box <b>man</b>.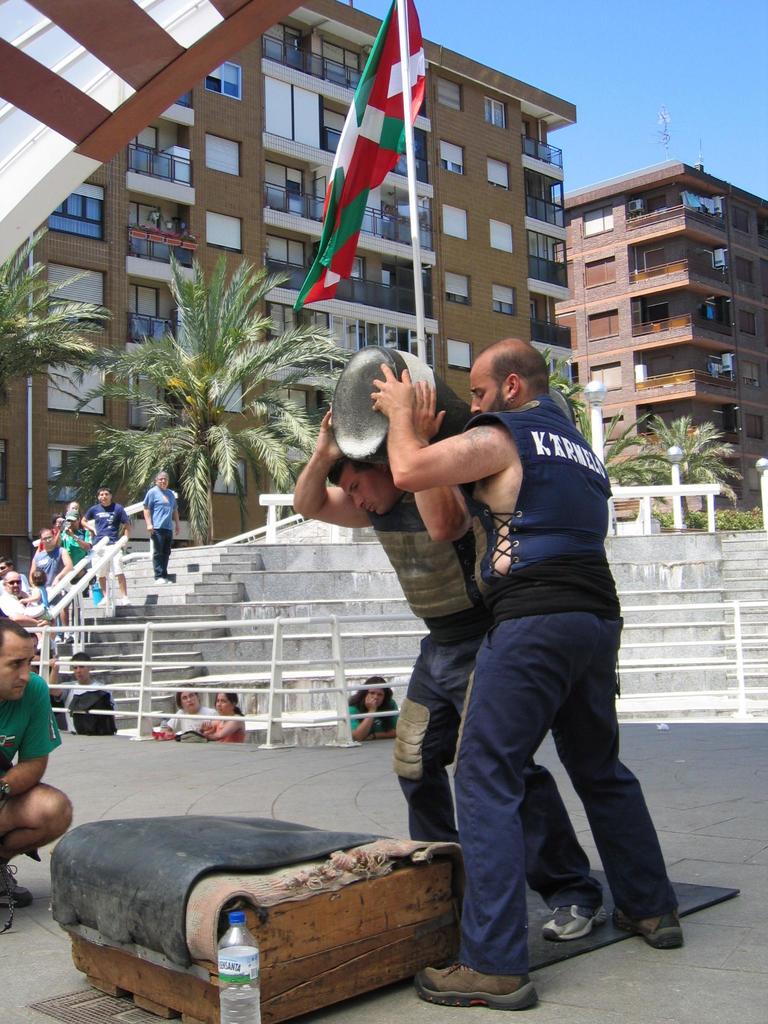
(left=75, top=484, right=138, bottom=606).
